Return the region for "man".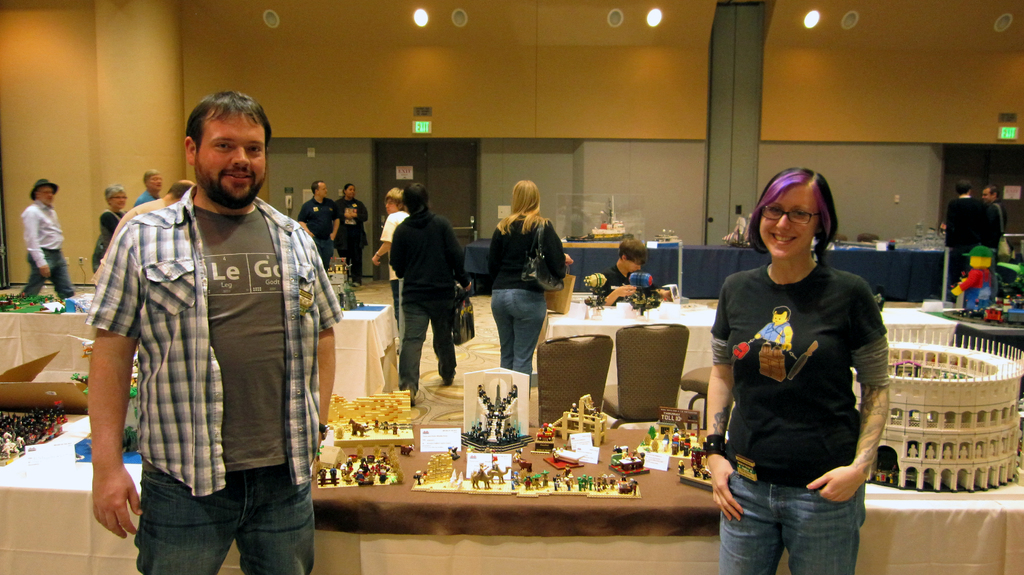
(984,187,1004,248).
